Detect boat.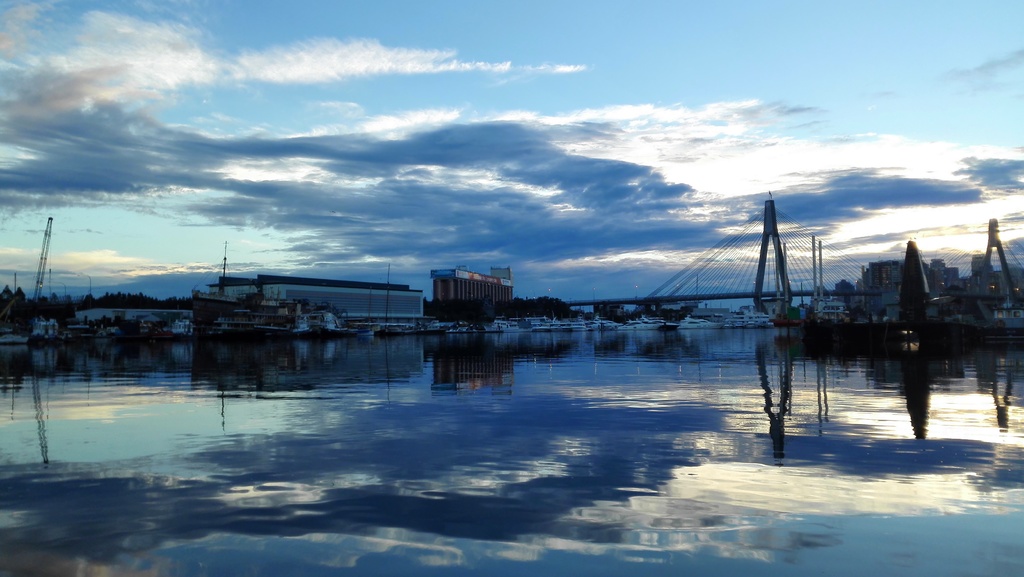
Detected at l=64, t=316, r=111, b=340.
